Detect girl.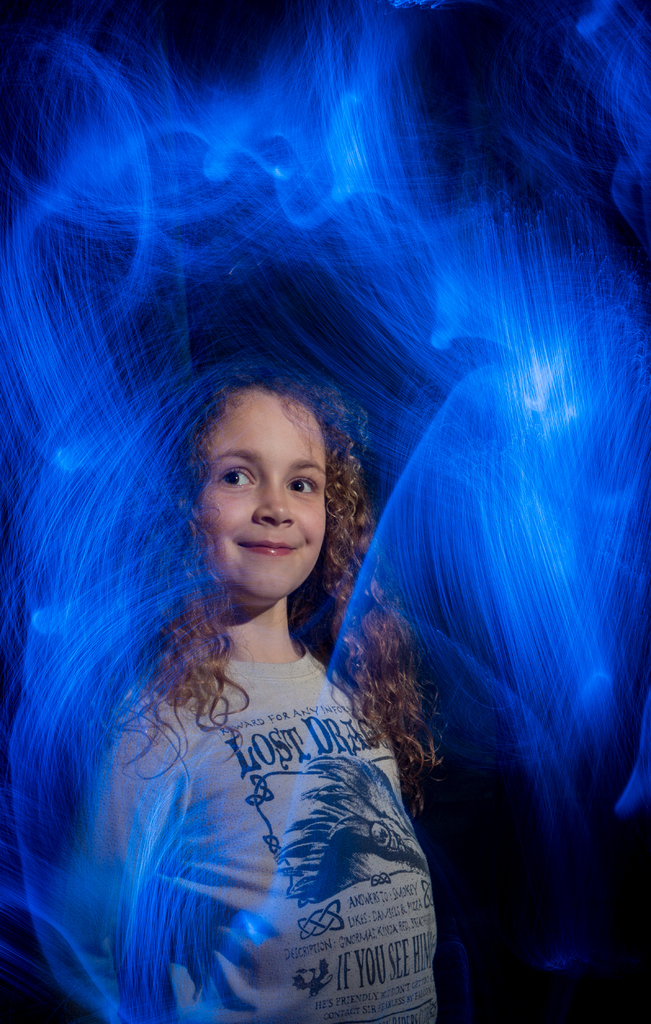
Detected at box=[67, 357, 438, 1023].
